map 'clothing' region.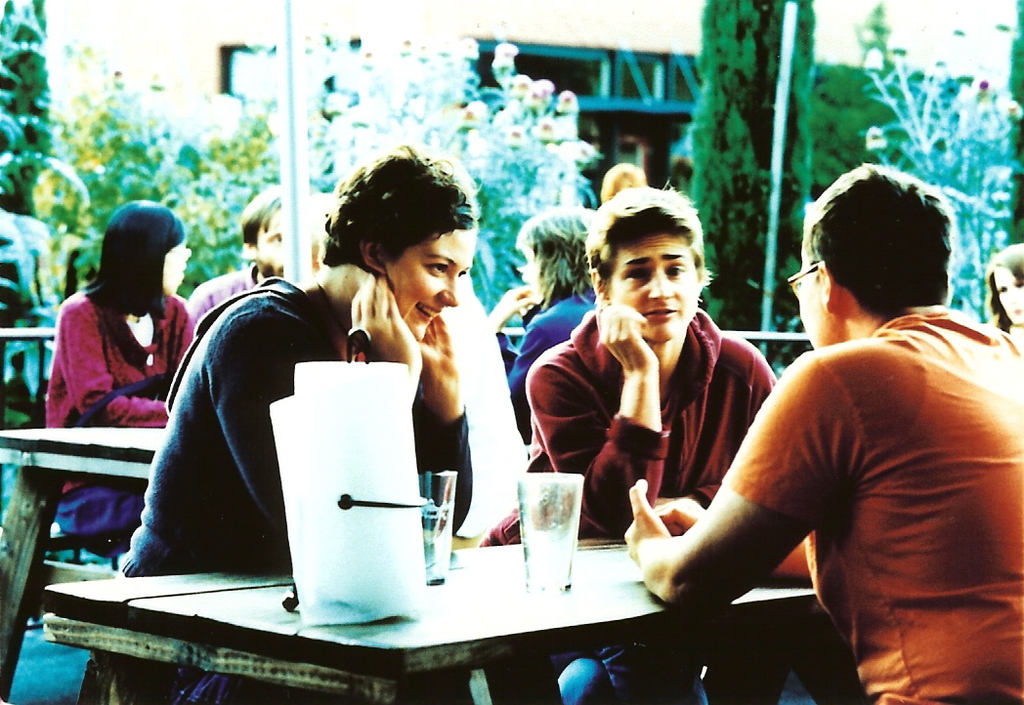
Mapped to Rect(478, 307, 815, 704).
